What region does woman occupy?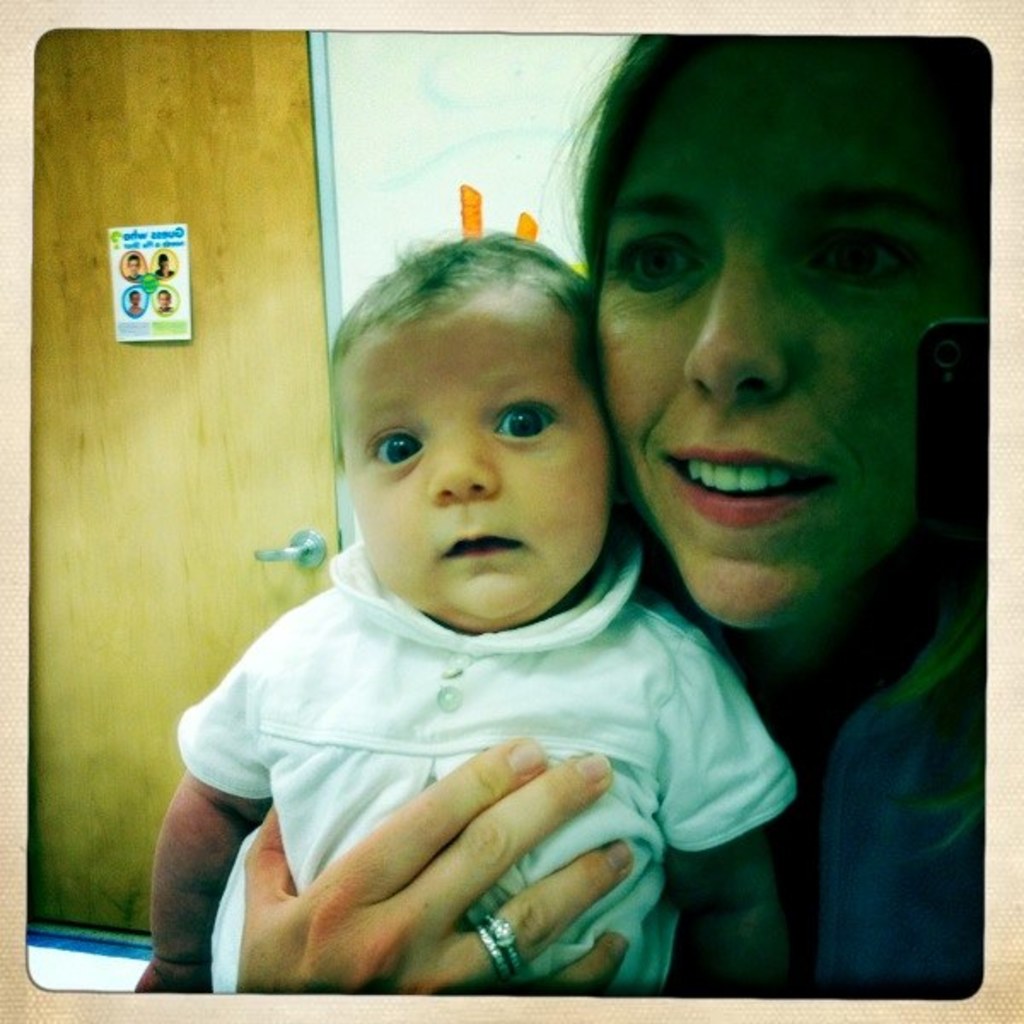
[x1=19, y1=0, x2=1009, y2=1007].
